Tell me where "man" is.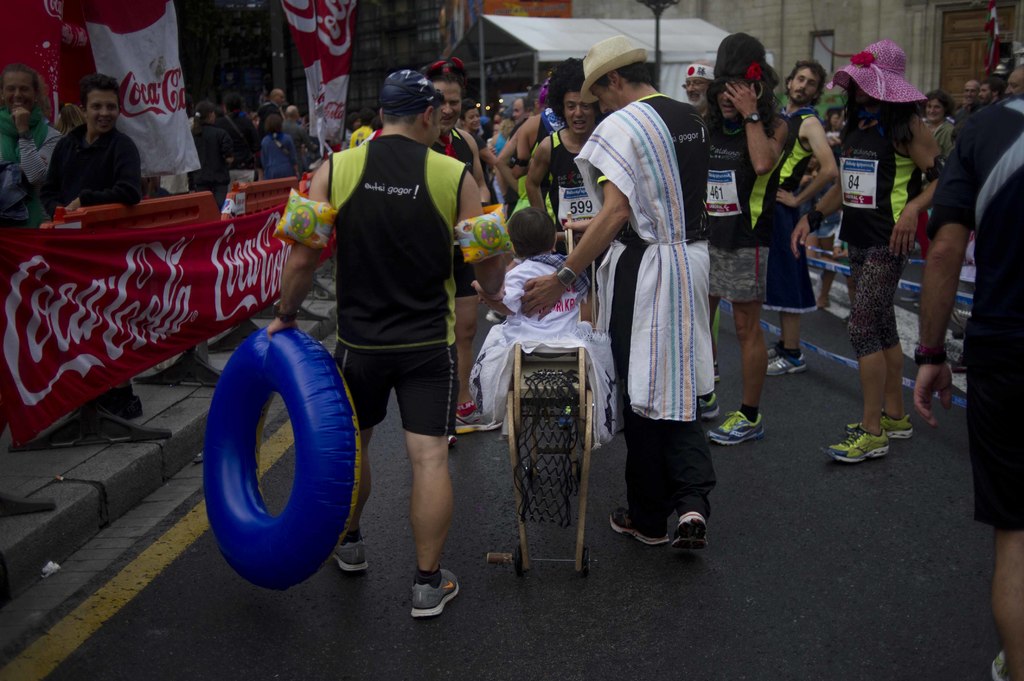
"man" is at 257/90/286/160.
